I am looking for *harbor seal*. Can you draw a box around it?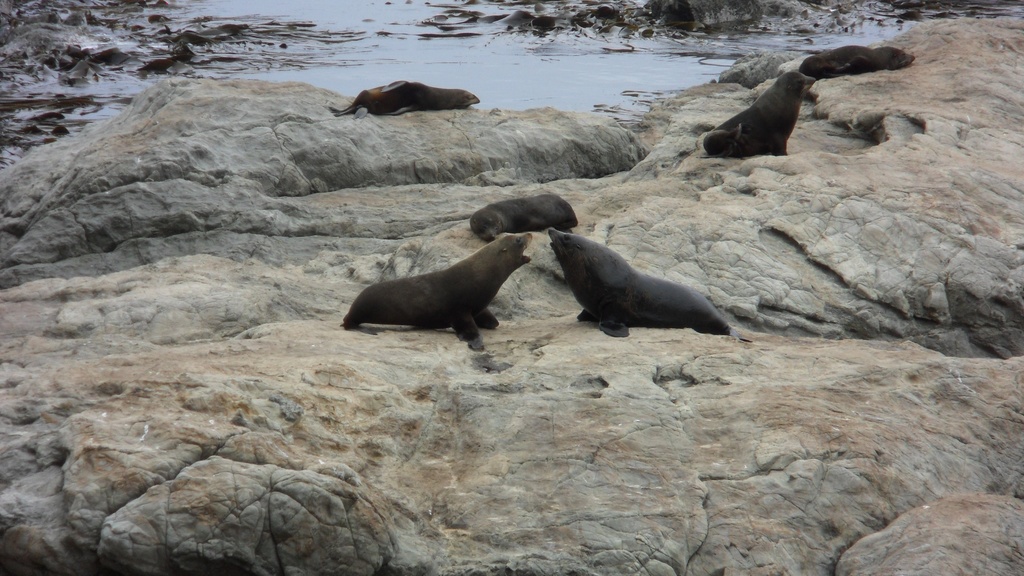
Sure, the bounding box is Rect(466, 191, 579, 246).
